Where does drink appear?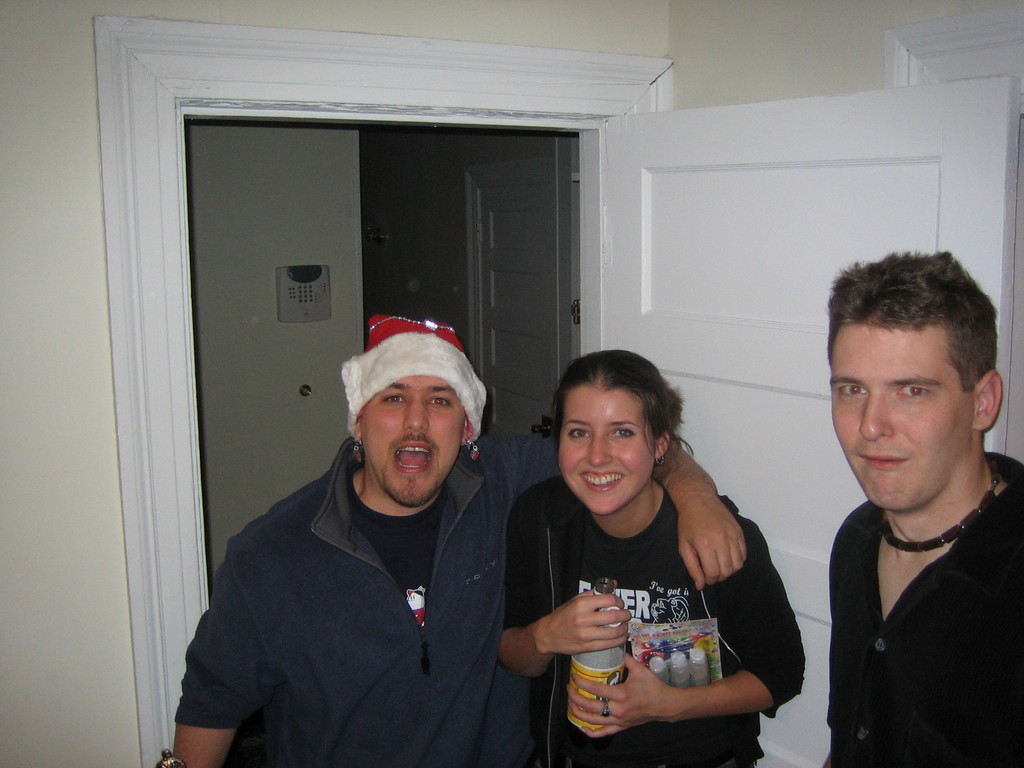
Appears at [left=566, top=579, right=620, bottom=737].
